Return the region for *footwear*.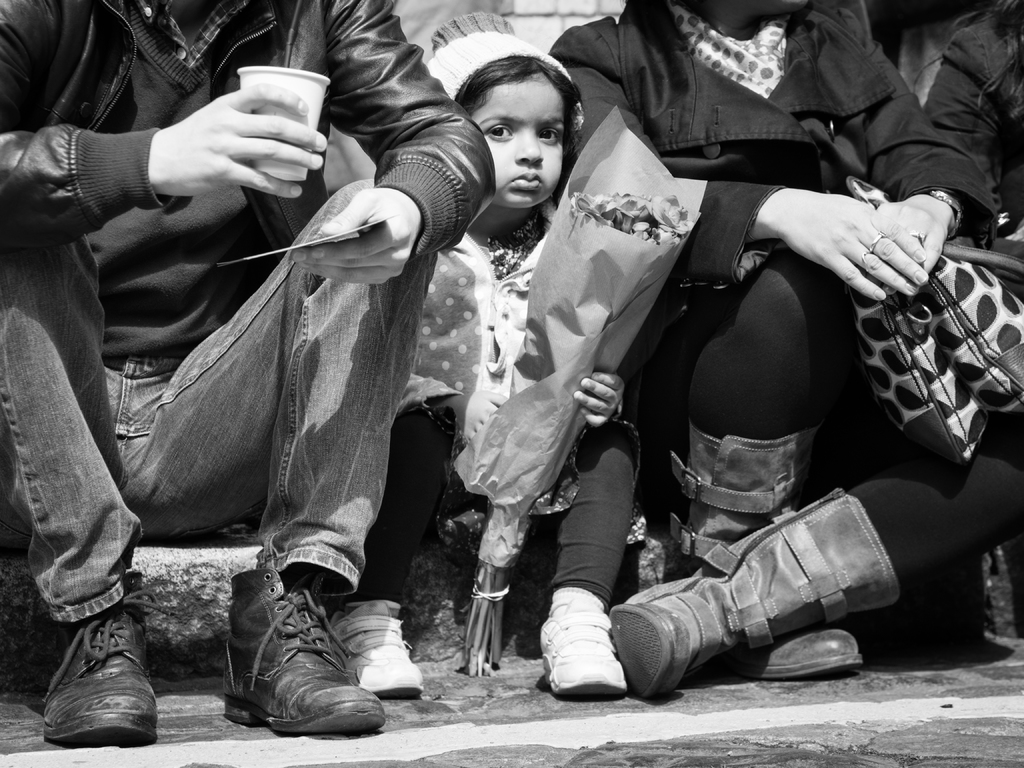
region(666, 420, 864, 686).
